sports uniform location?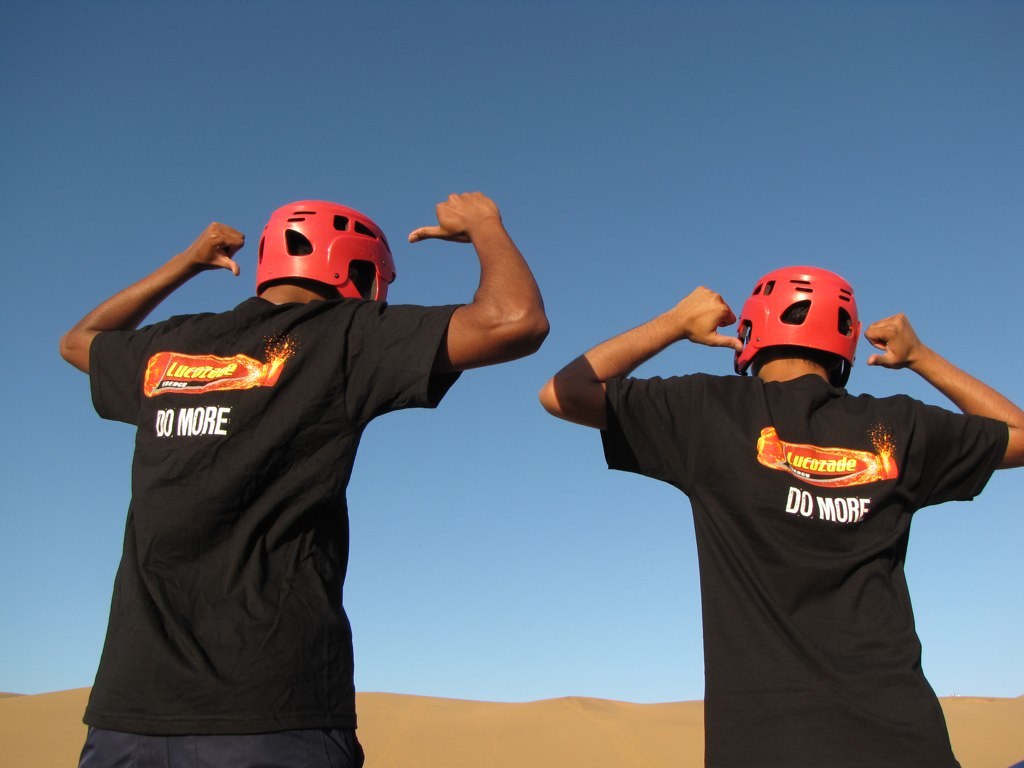
600, 266, 1010, 767
